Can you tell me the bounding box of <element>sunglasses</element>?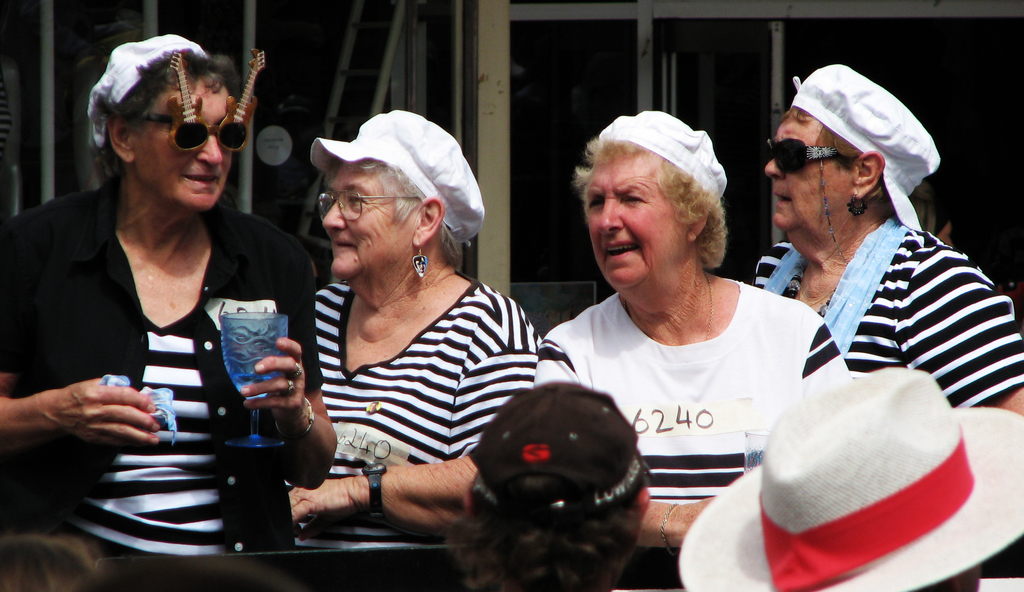
<region>767, 136, 847, 176</region>.
